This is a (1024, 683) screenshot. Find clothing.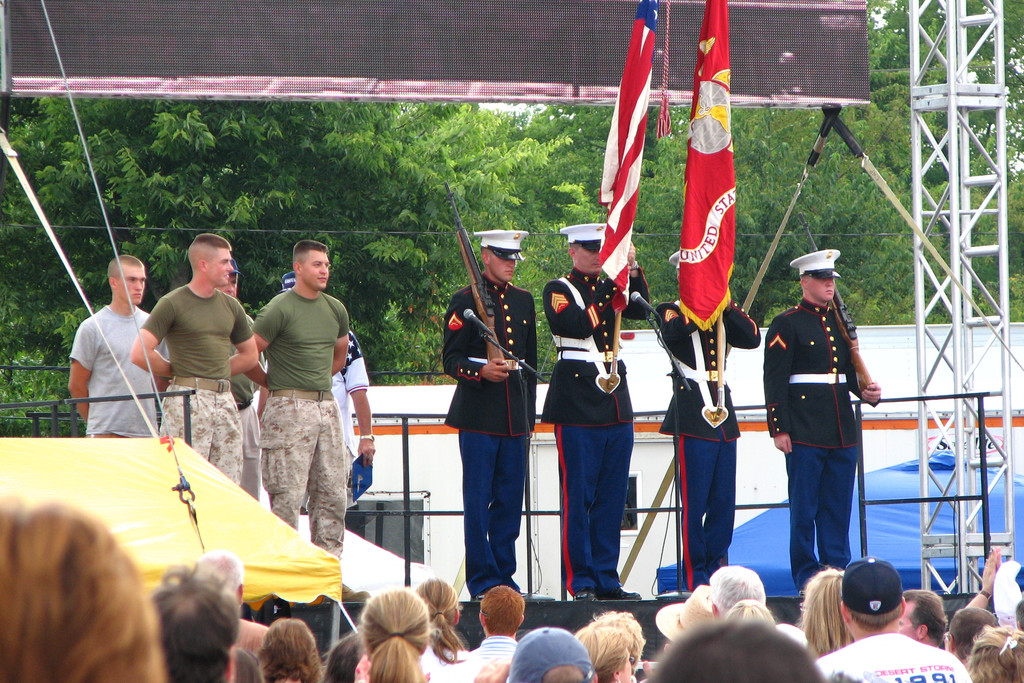
Bounding box: 442, 276, 545, 605.
